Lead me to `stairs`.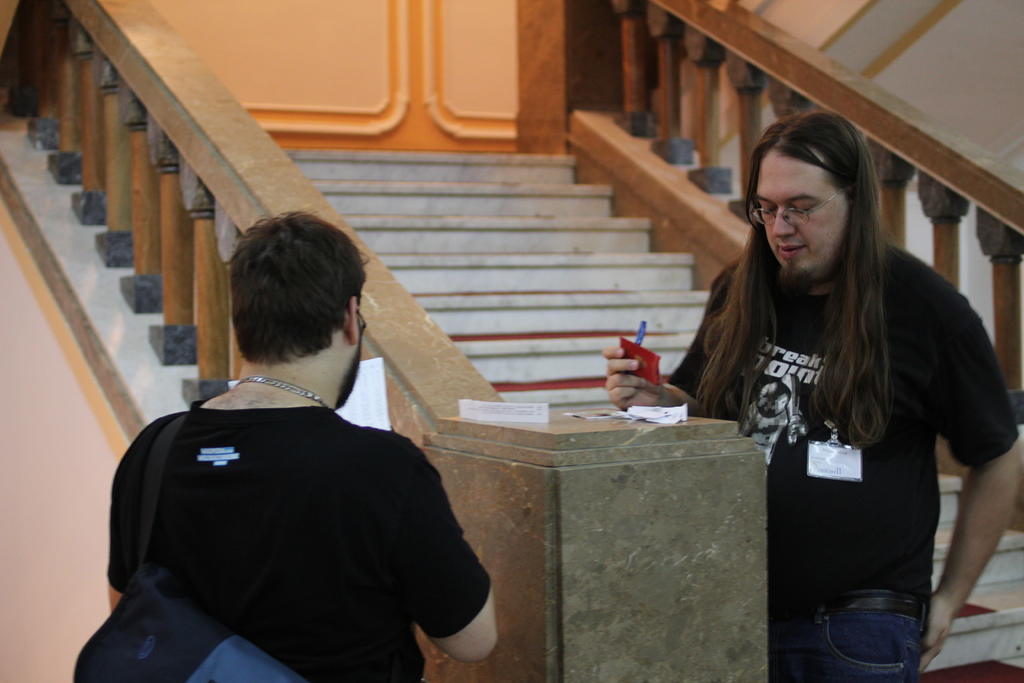
Lead to (273,139,1023,671).
